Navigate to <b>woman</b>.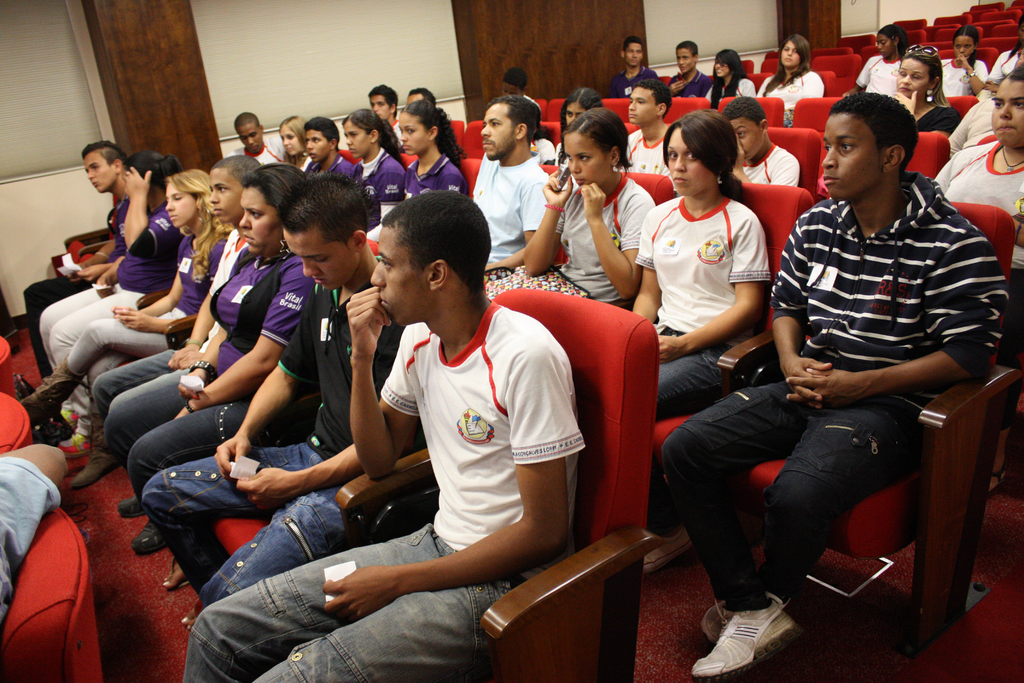
Navigation target: pyautogui.locateOnScreen(114, 161, 308, 553).
